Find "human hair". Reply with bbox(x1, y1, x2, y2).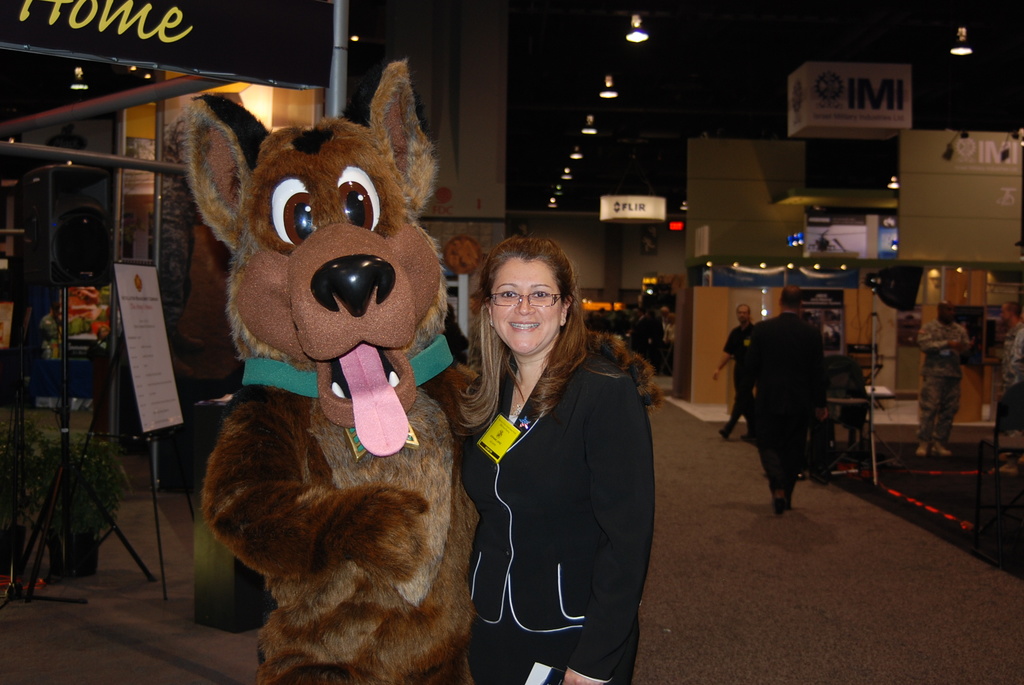
bbox(1004, 297, 1023, 322).
